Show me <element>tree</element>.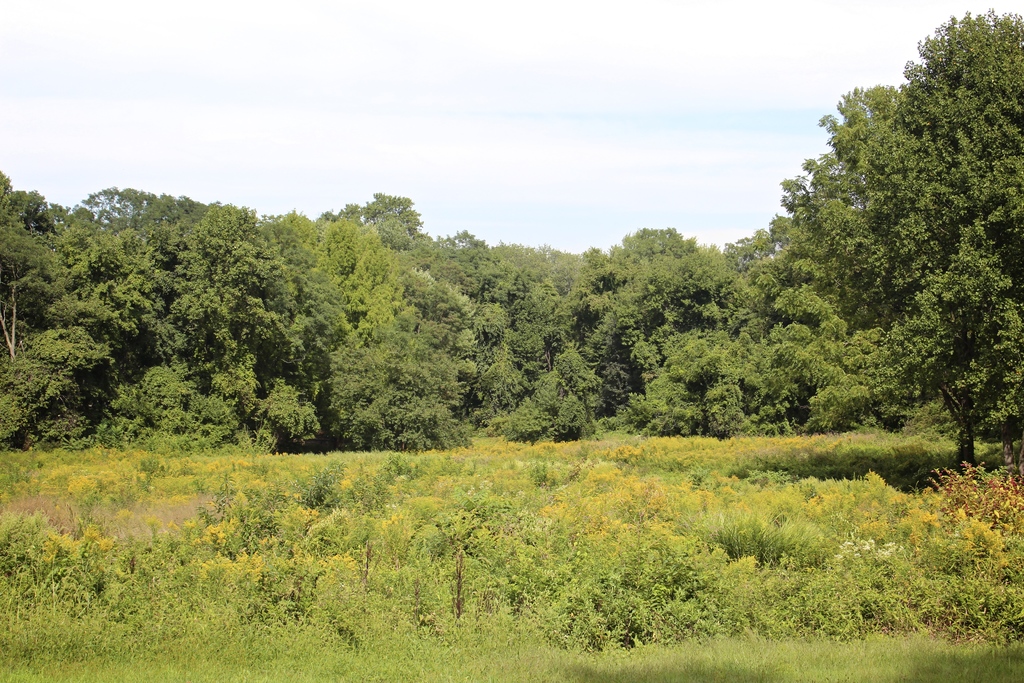
<element>tree</element> is here: rect(320, 315, 461, 467).
